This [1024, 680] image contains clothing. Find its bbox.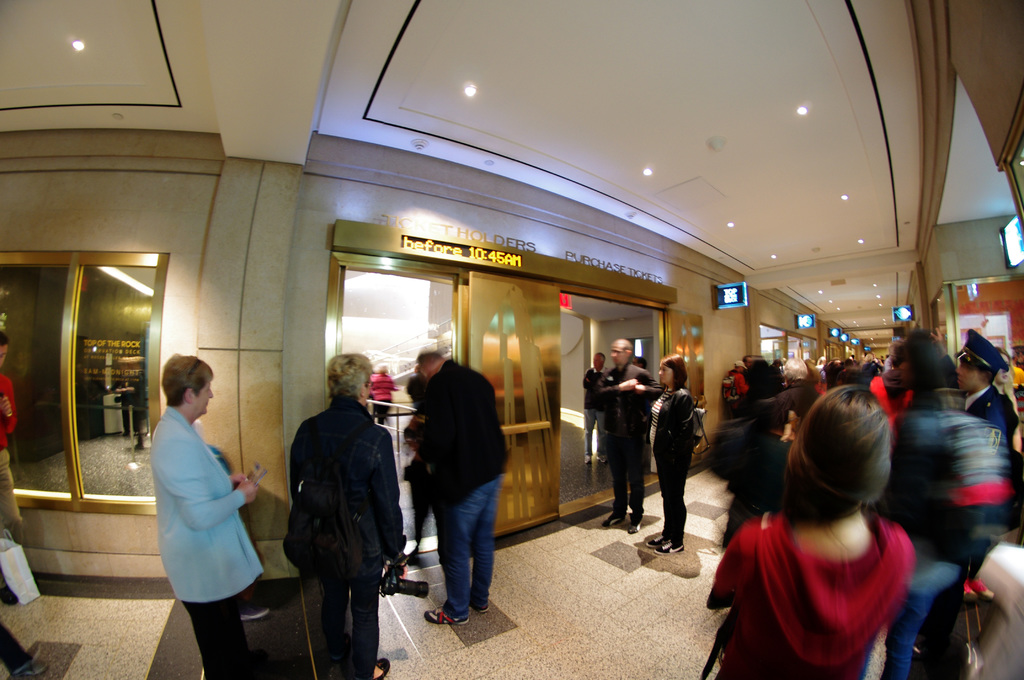
box(148, 406, 264, 679).
